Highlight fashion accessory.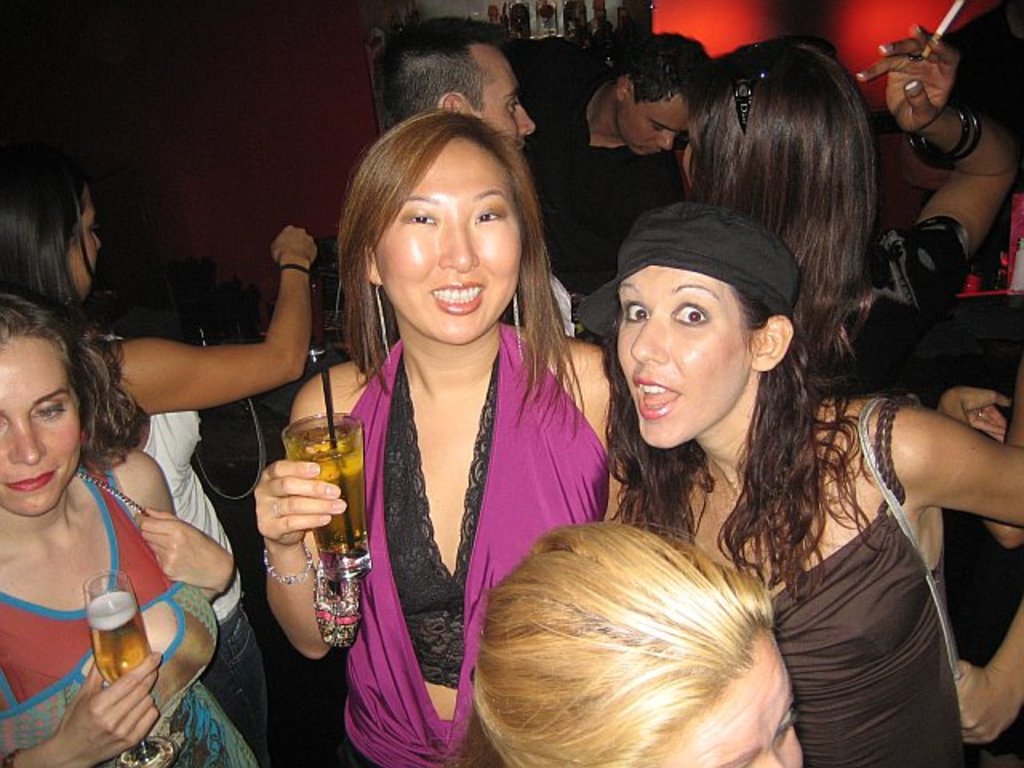
Highlighted region: BBox(282, 264, 307, 274).
